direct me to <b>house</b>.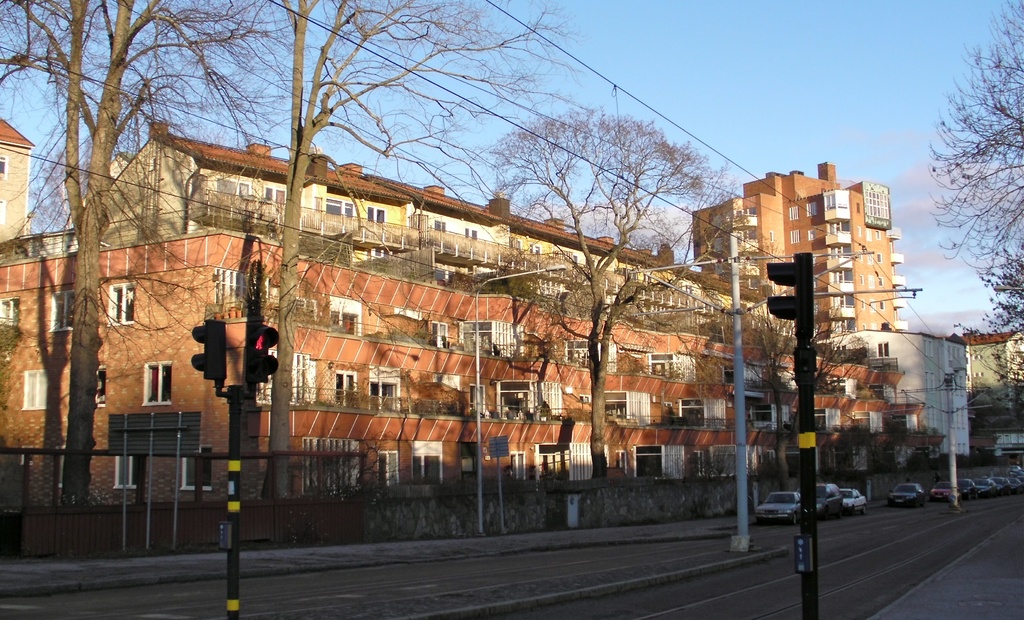
Direction: left=952, top=329, right=1023, bottom=460.
